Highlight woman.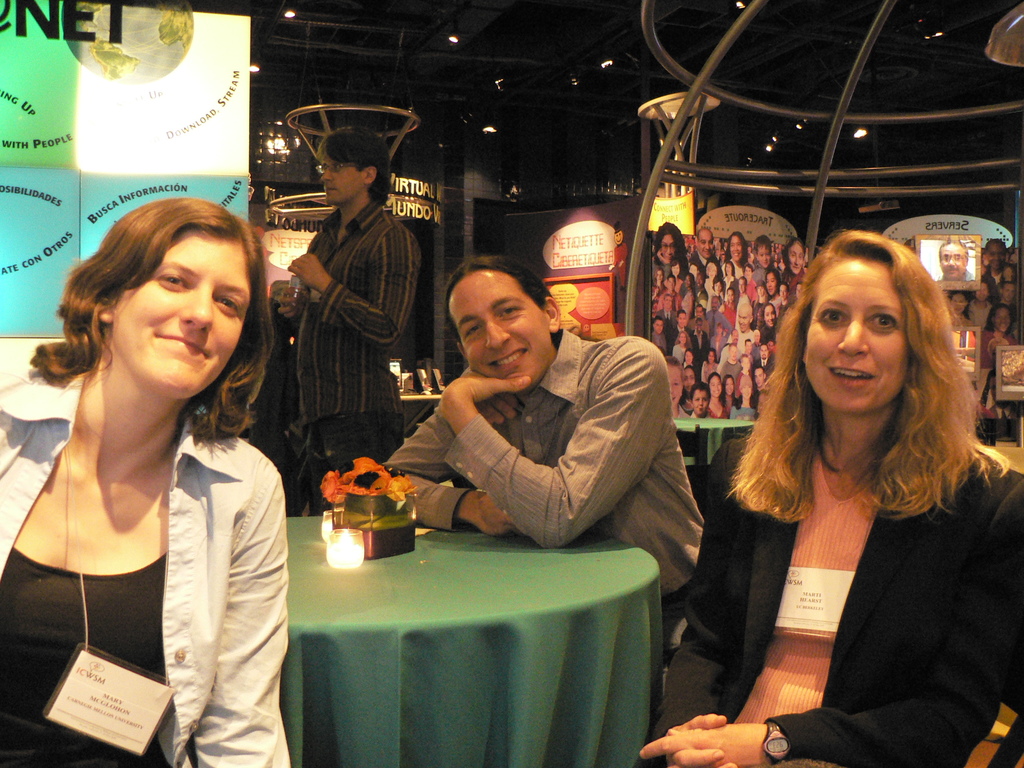
Highlighted region: [0, 186, 300, 767].
